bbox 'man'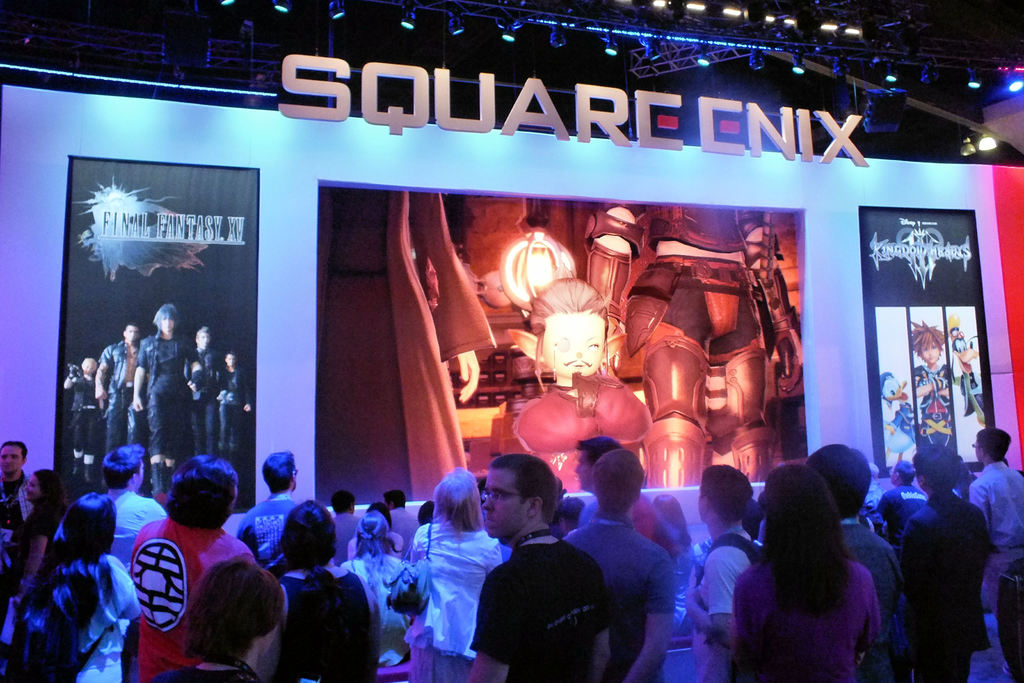
l=381, t=488, r=420, b=552
